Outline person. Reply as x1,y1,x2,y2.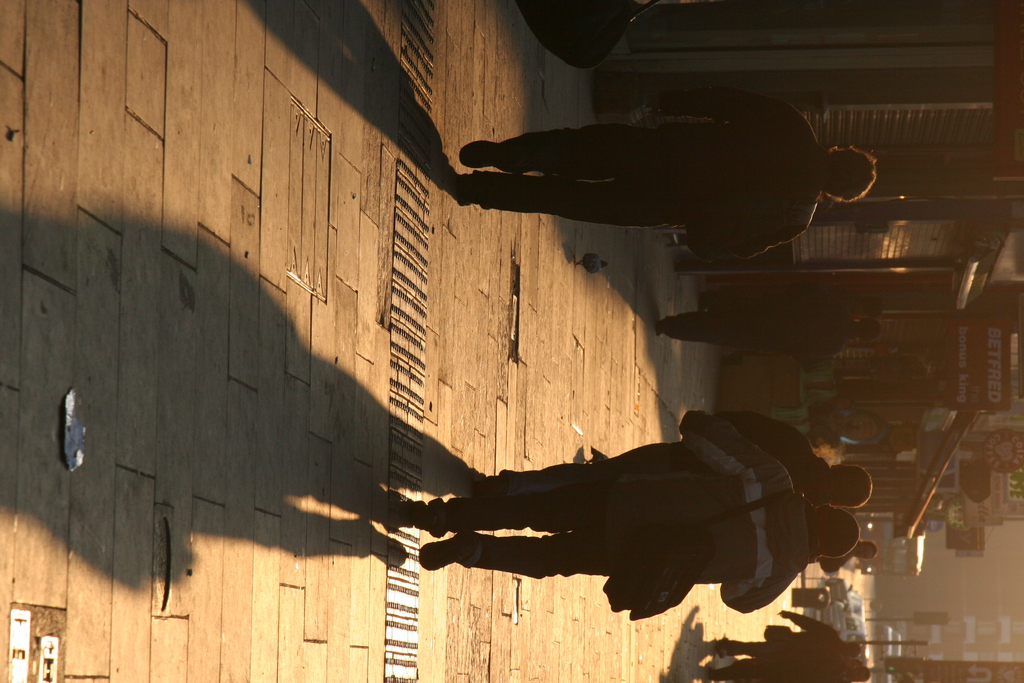
455,85,875,263.
